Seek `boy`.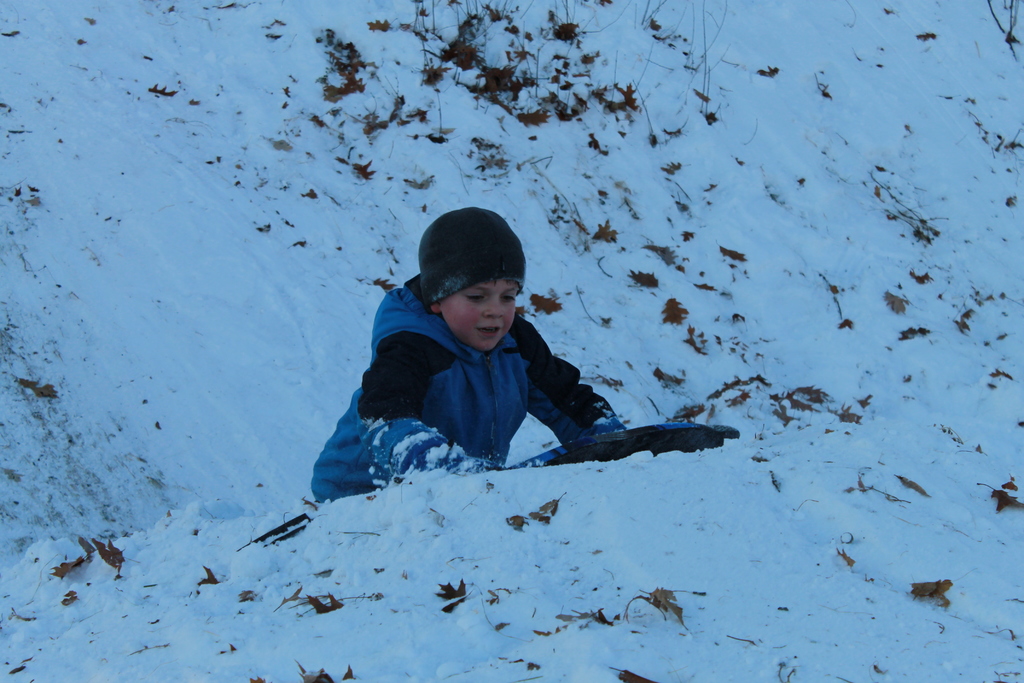
(x1=310, y1=222, x2=669, y2=512).
